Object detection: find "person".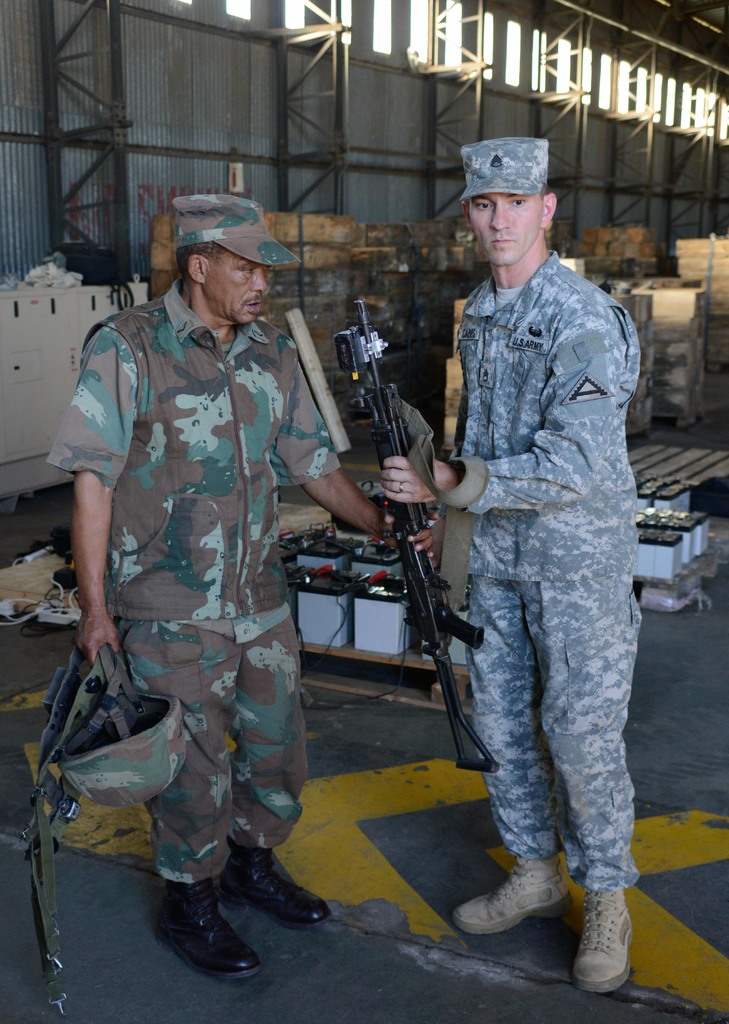
(371,132,642,1004).
